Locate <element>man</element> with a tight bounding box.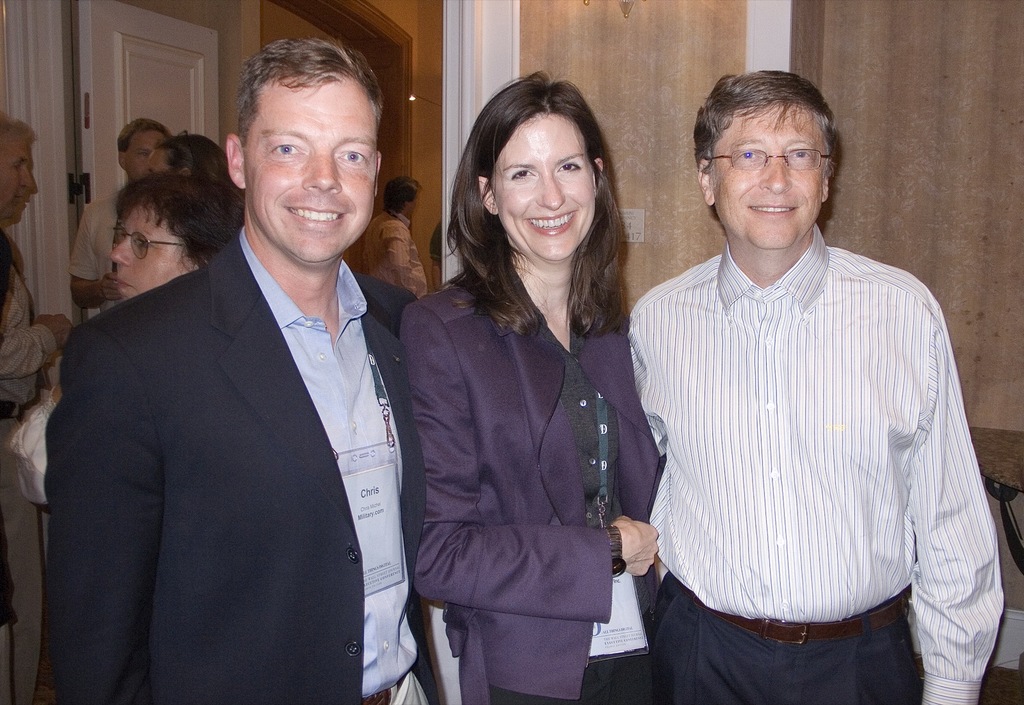
362, 177, 425, 301.
